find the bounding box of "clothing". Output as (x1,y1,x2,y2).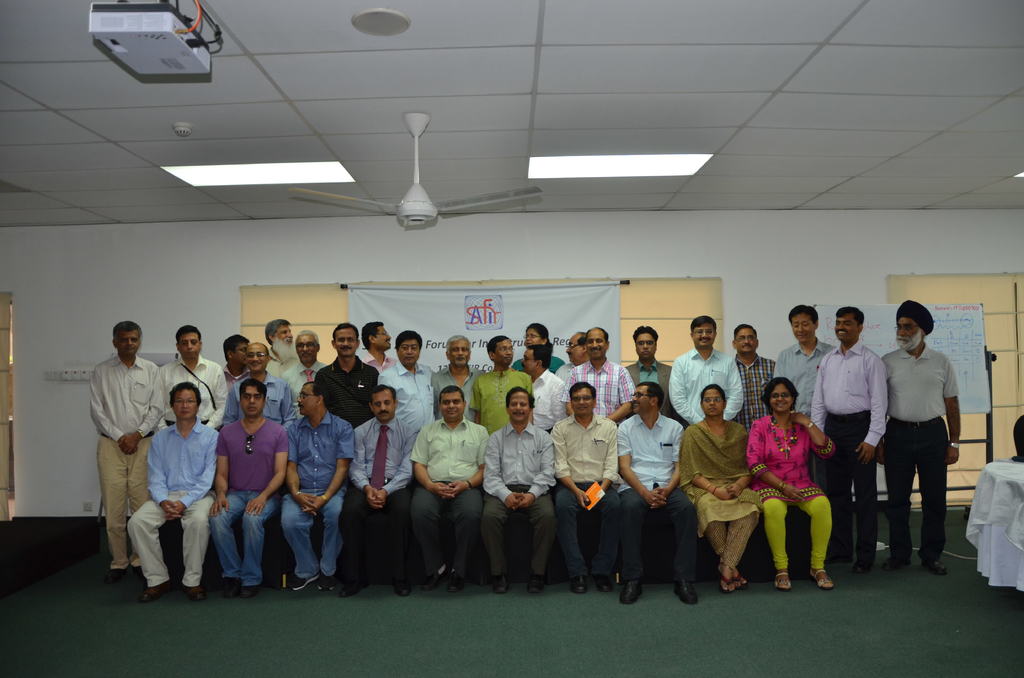
(550,412,618,578).
